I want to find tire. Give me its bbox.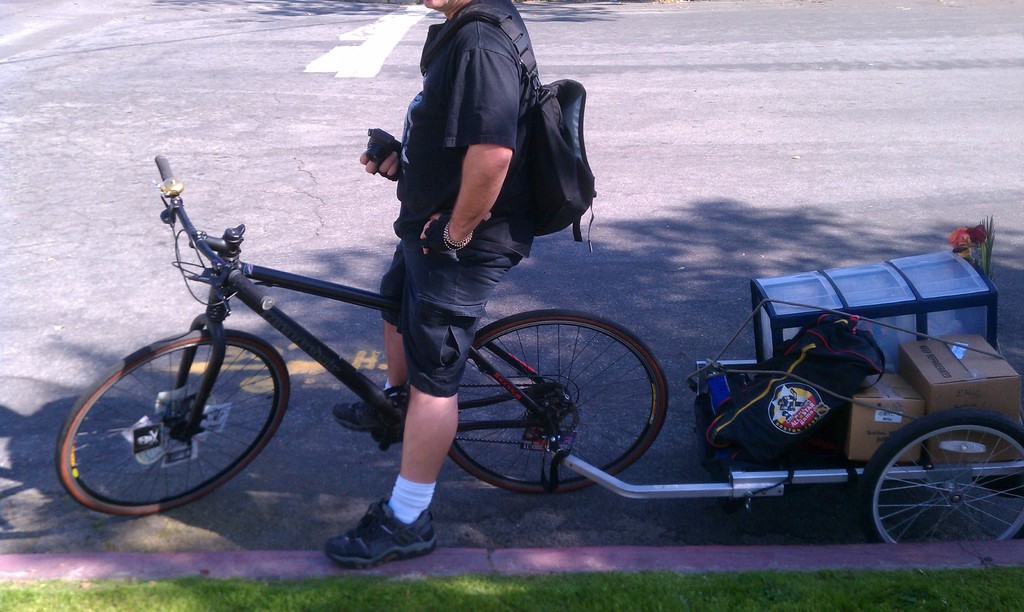
(x1=444, y1=308, x2=669, y2=493).
